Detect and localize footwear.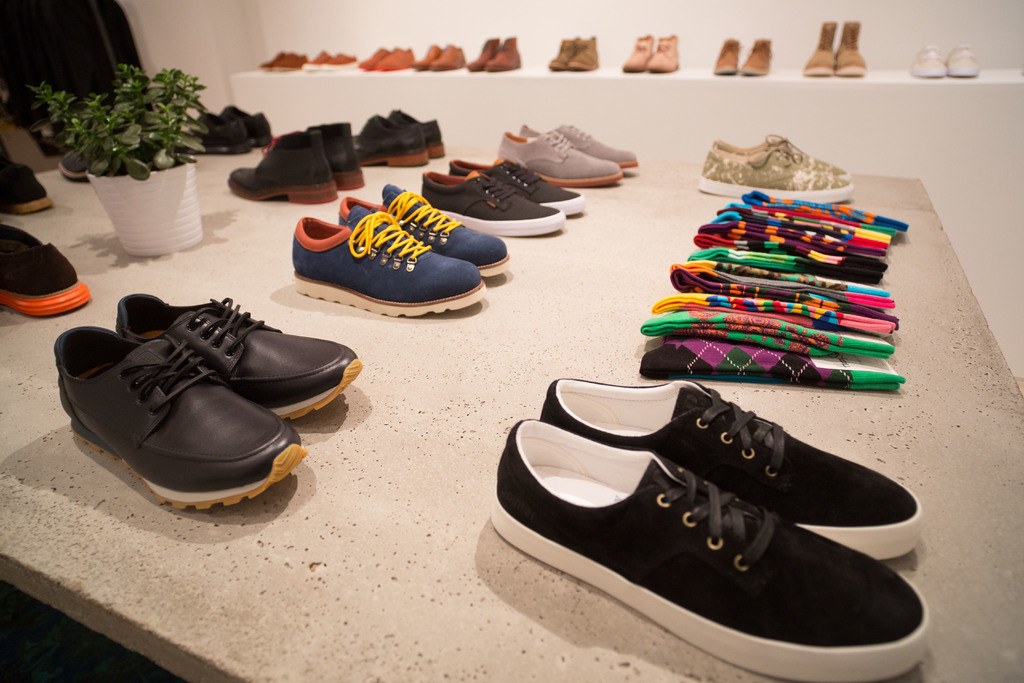
Localized at Rect(354, 45, 397, 67).
